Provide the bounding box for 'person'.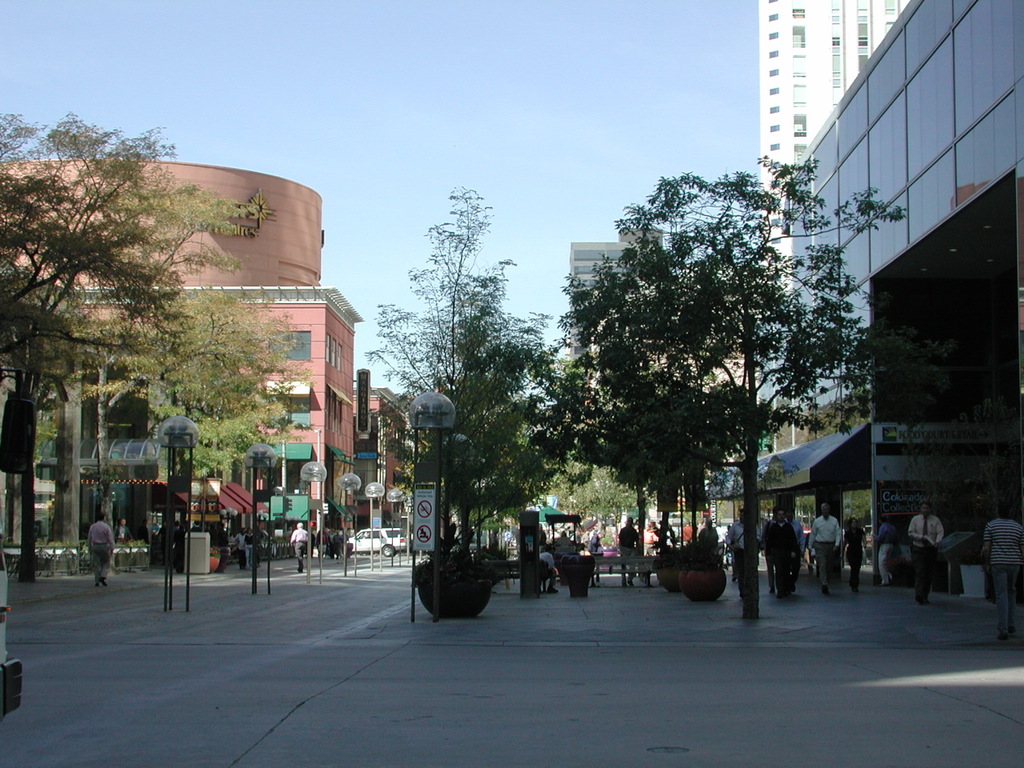
[282,523,316,579].
